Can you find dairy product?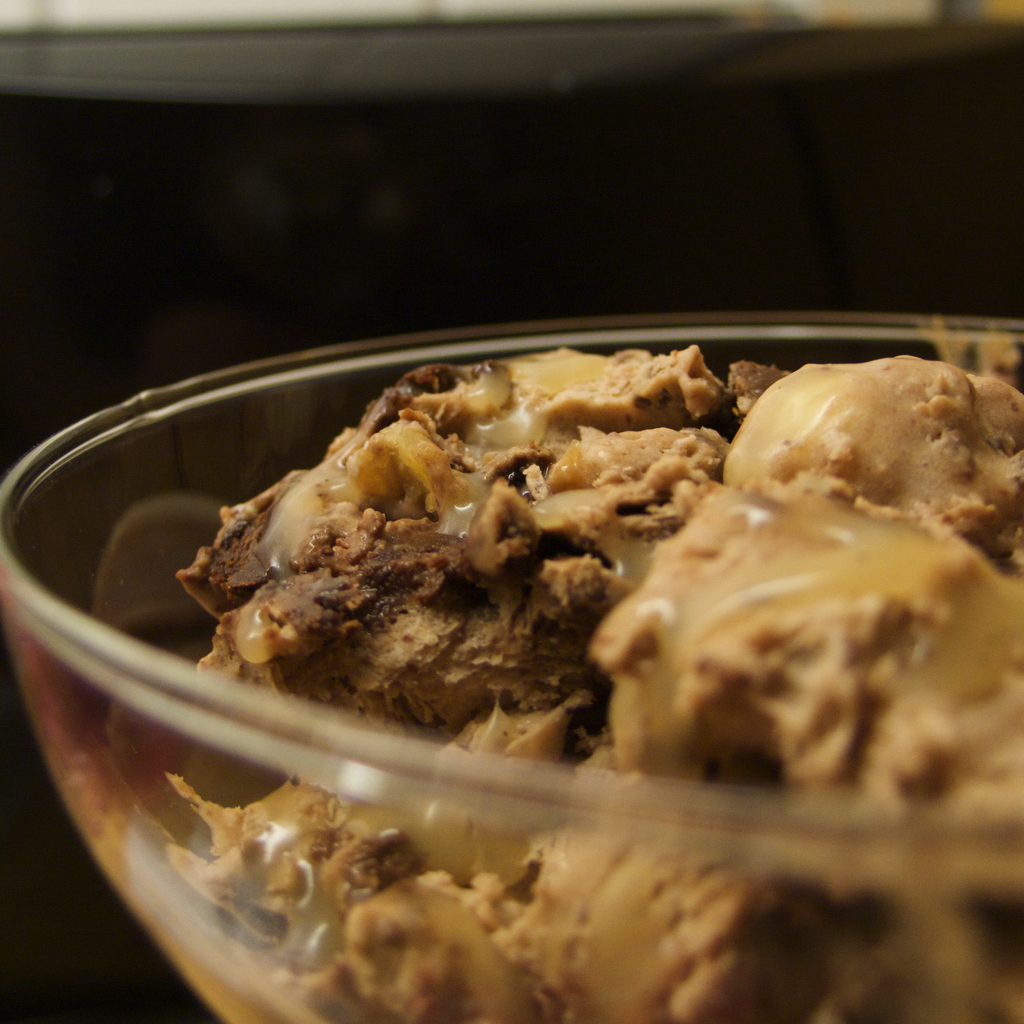
Yes, bounding box: 747,357,1002,525.
